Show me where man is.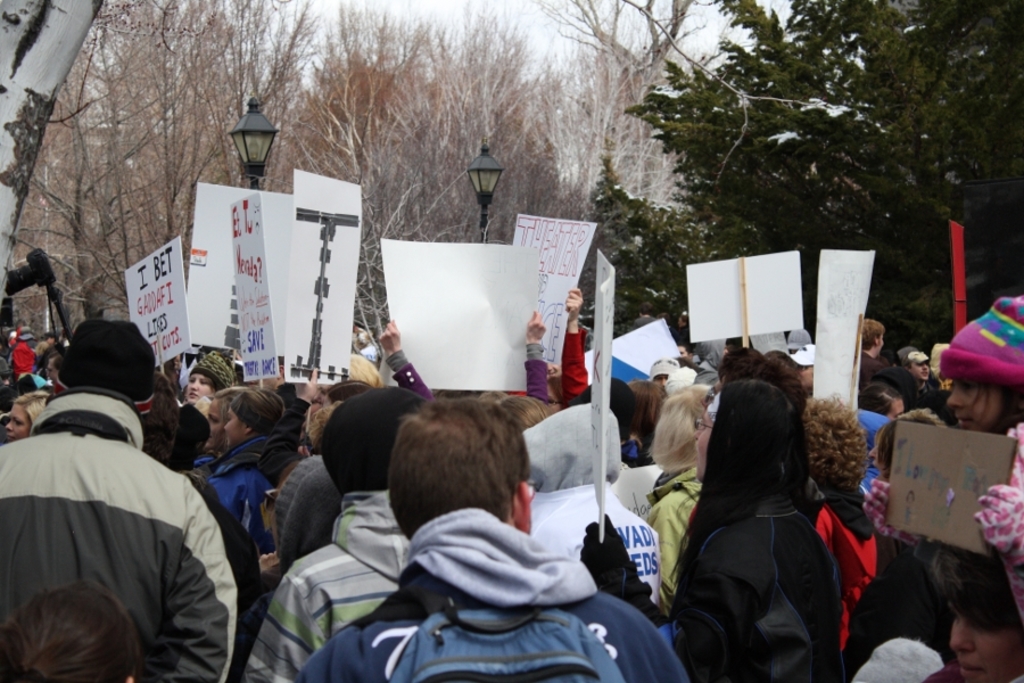
man is at bbox=[668, 343, 708, 360].
